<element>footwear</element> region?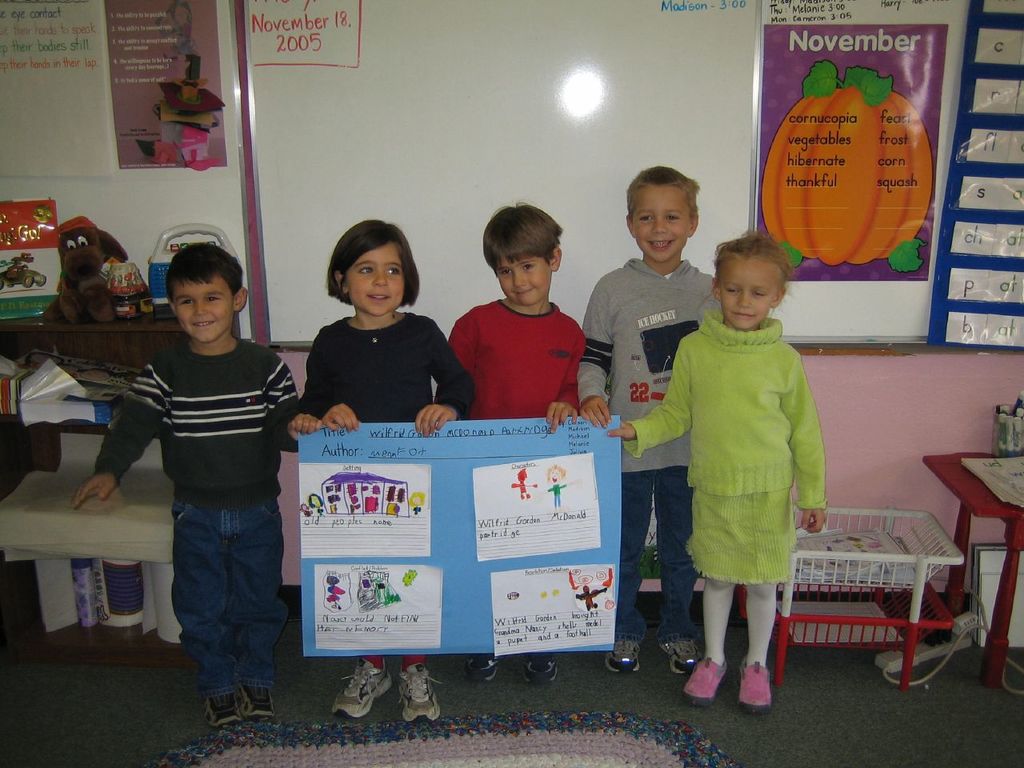
(left=678, top=653, right=730, bottom=710)
